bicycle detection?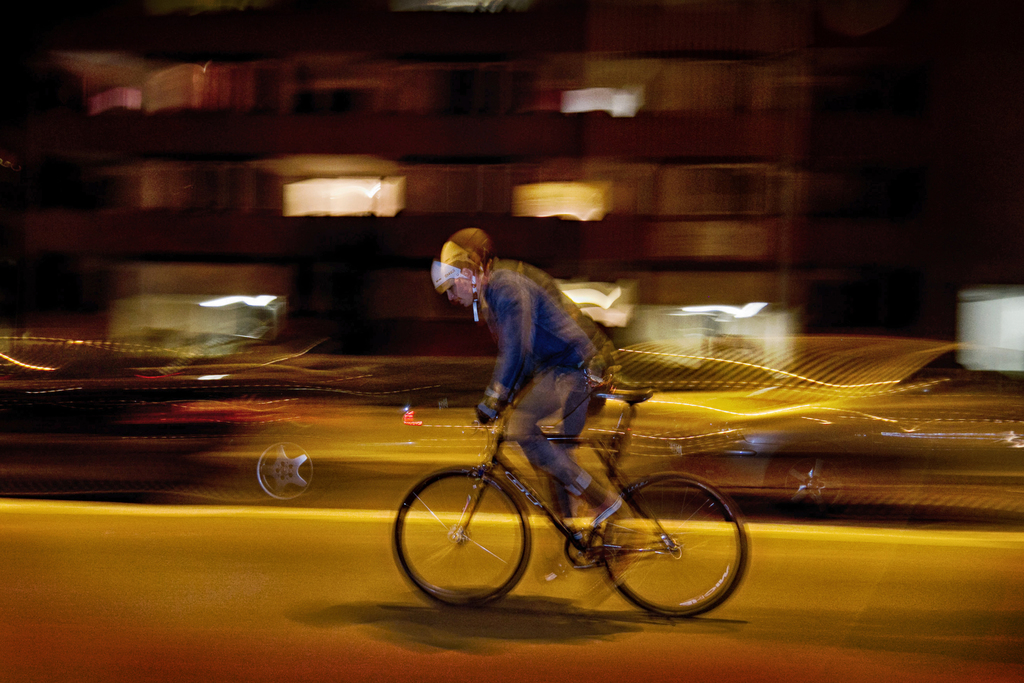
[388, 381, 758, 611]
